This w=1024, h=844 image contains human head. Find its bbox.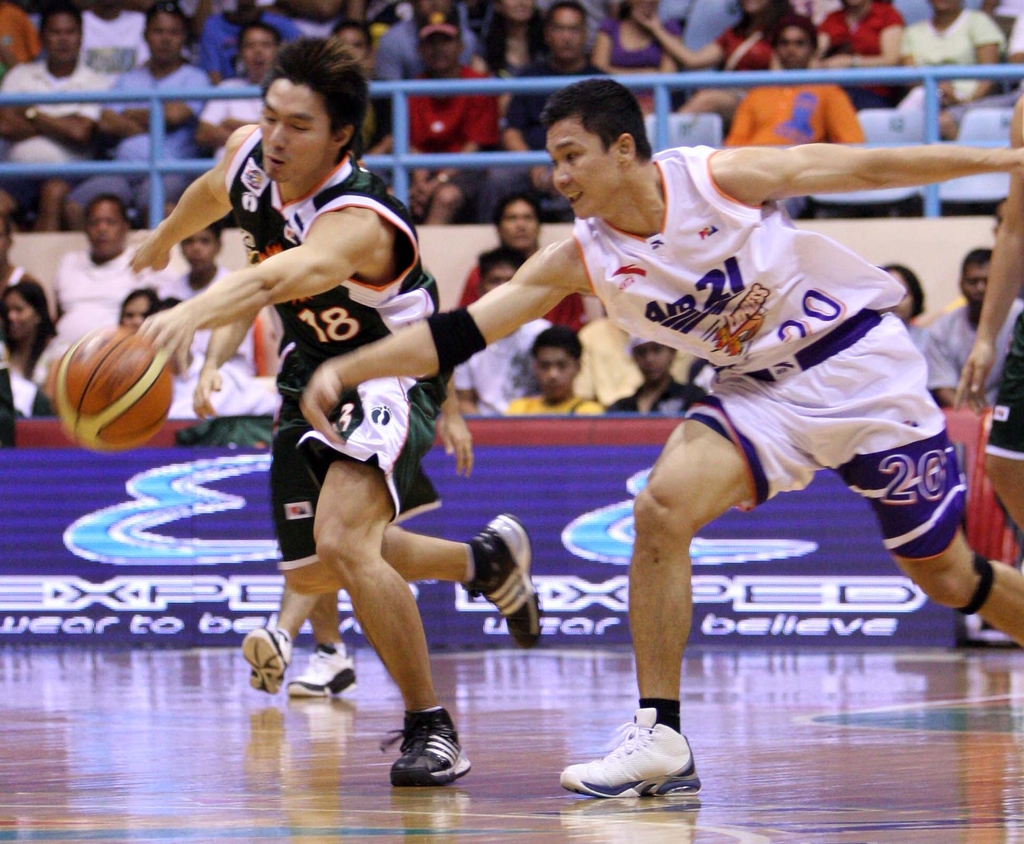
(4, 284, 46, 342).
